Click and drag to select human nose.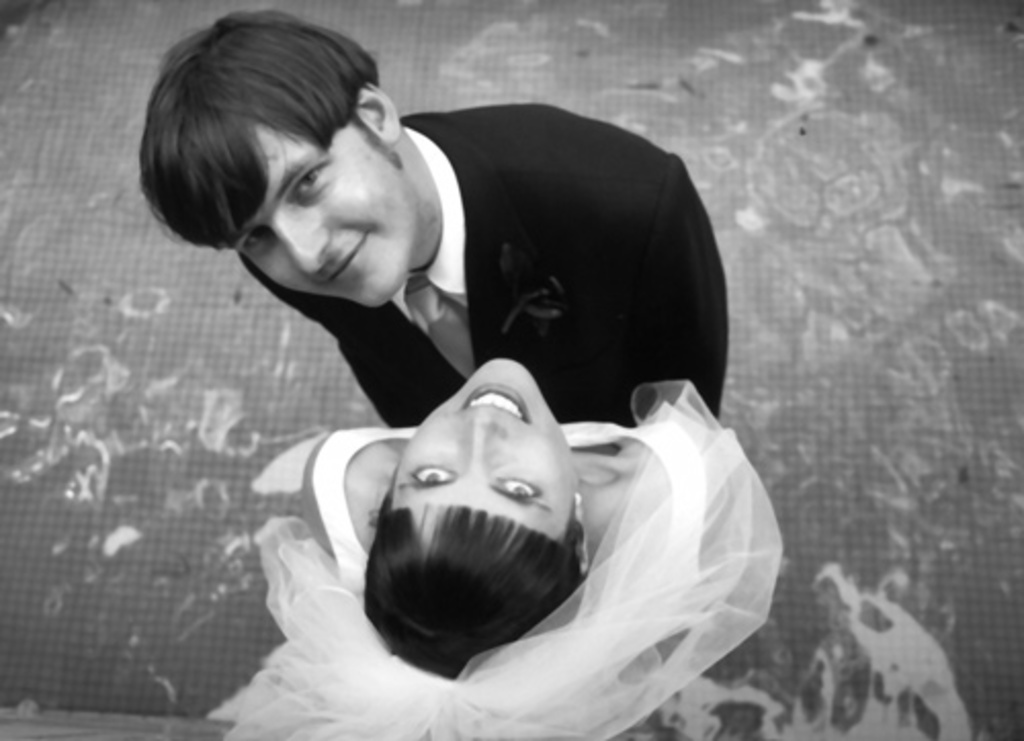
Selection: crop(268, 203, 328, 272).
